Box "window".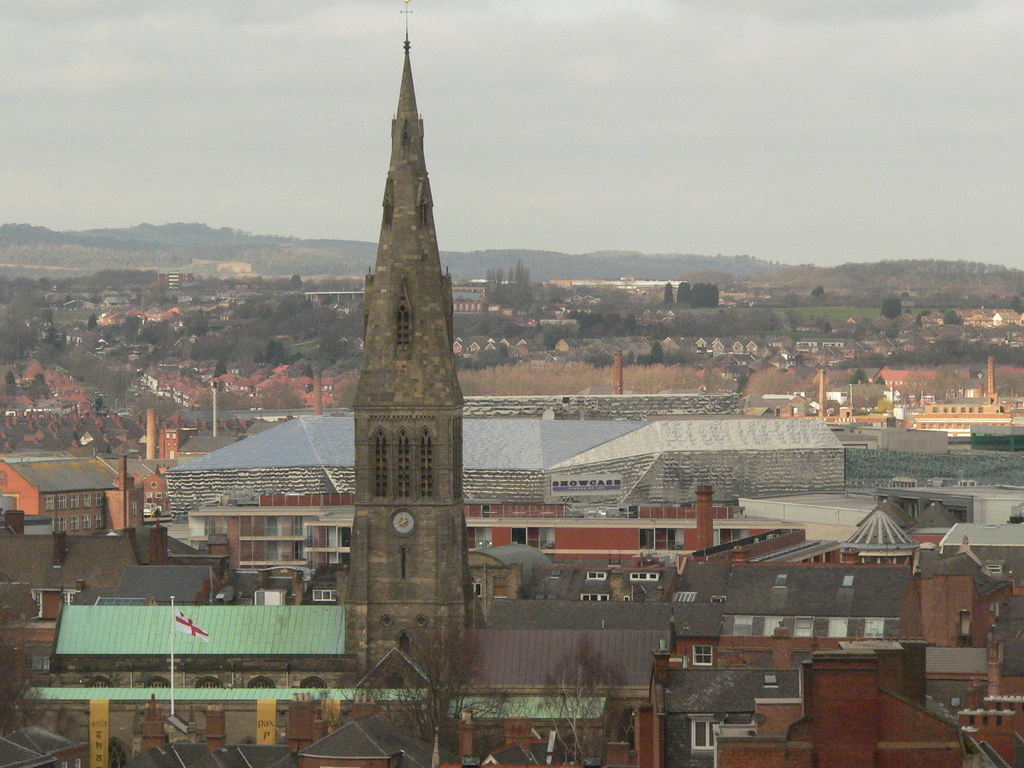
[x1=640, y1=529, x2=684, y2=555].
